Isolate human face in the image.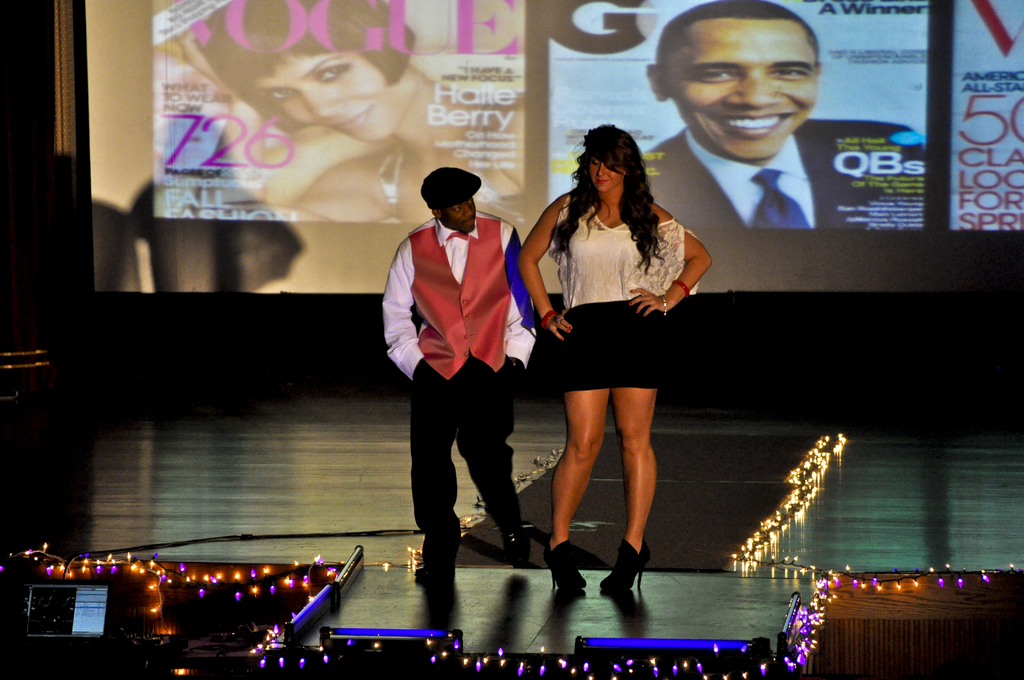
Isolated region: [x1=442, y1=196, x2=477, y2=231].
